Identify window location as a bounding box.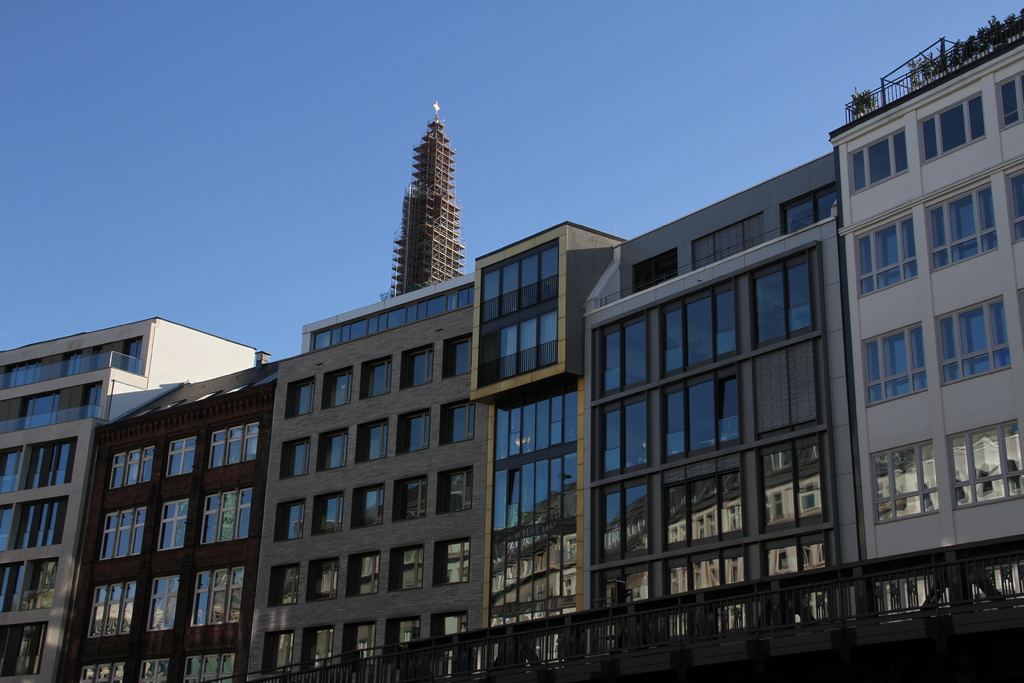
691, 211, 763, 270.
